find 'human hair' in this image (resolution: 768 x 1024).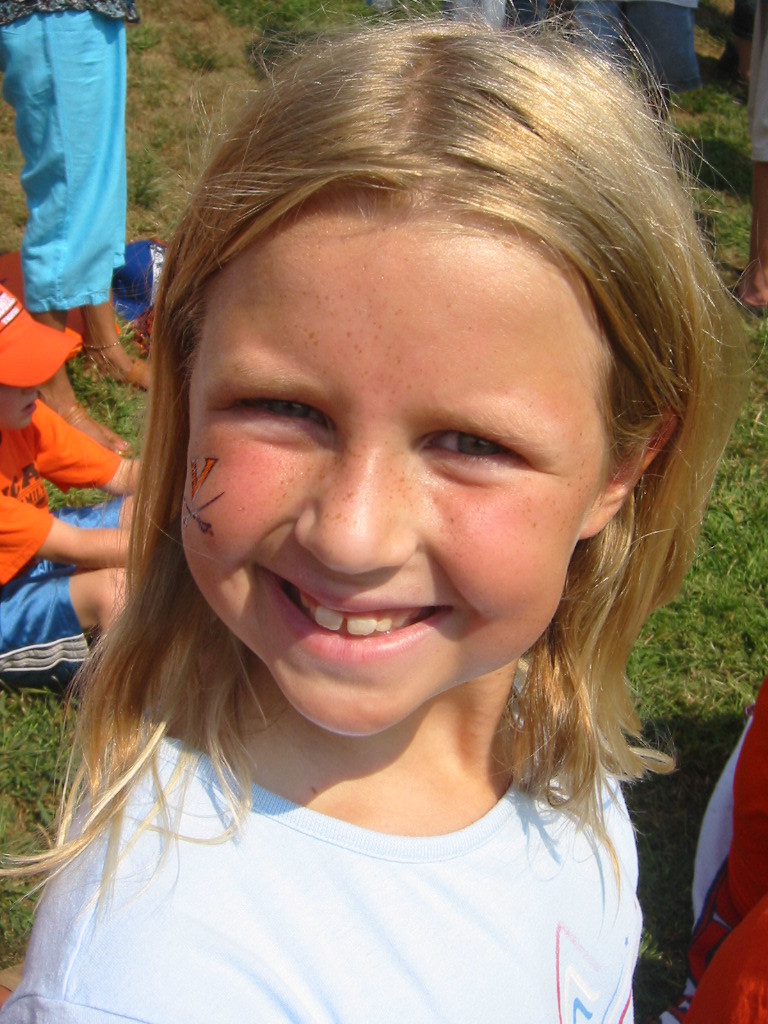
detection(93, 12, 709, 860).
